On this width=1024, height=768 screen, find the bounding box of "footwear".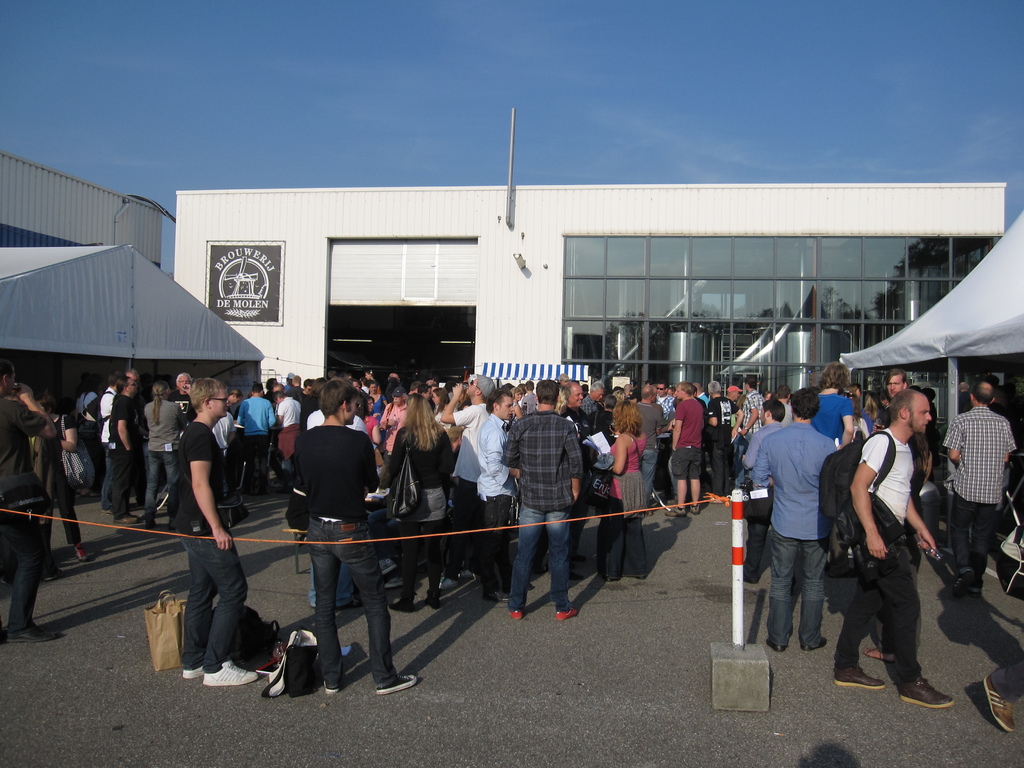
Bounding box: (left=42, top=568, right=64, bottom=582).
